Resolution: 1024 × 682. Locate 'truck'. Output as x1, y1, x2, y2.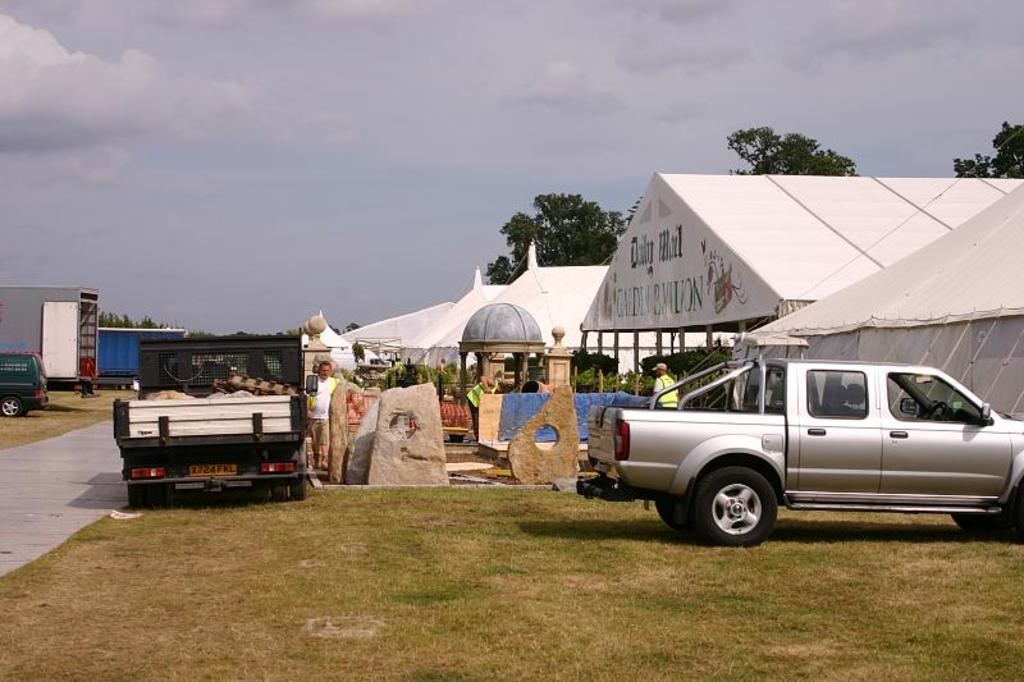
575, 354, 1023, 550.
